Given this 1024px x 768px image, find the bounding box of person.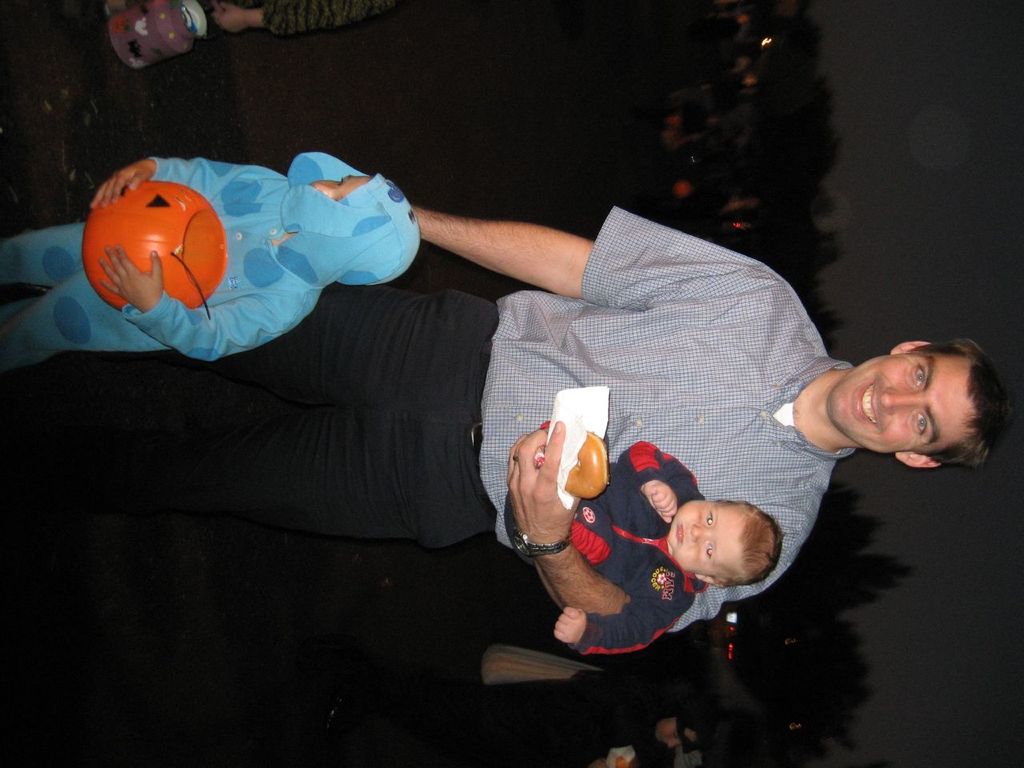
left=38, top=0, right=426, bottom=72.
